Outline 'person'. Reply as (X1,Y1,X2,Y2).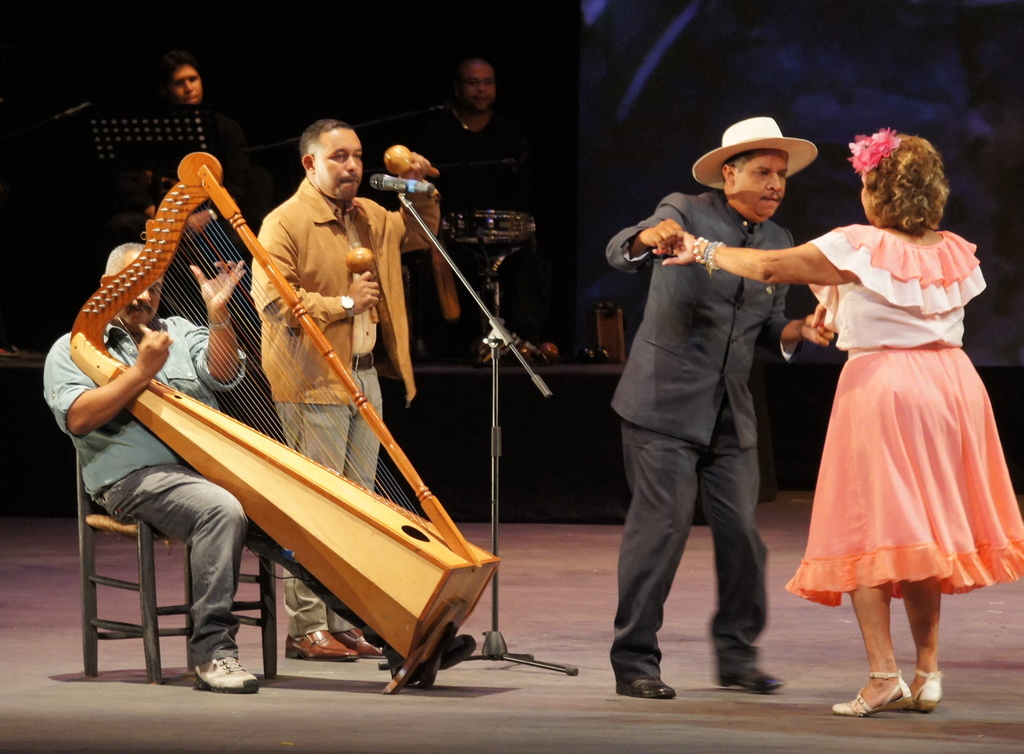
(600,116,829,707).
